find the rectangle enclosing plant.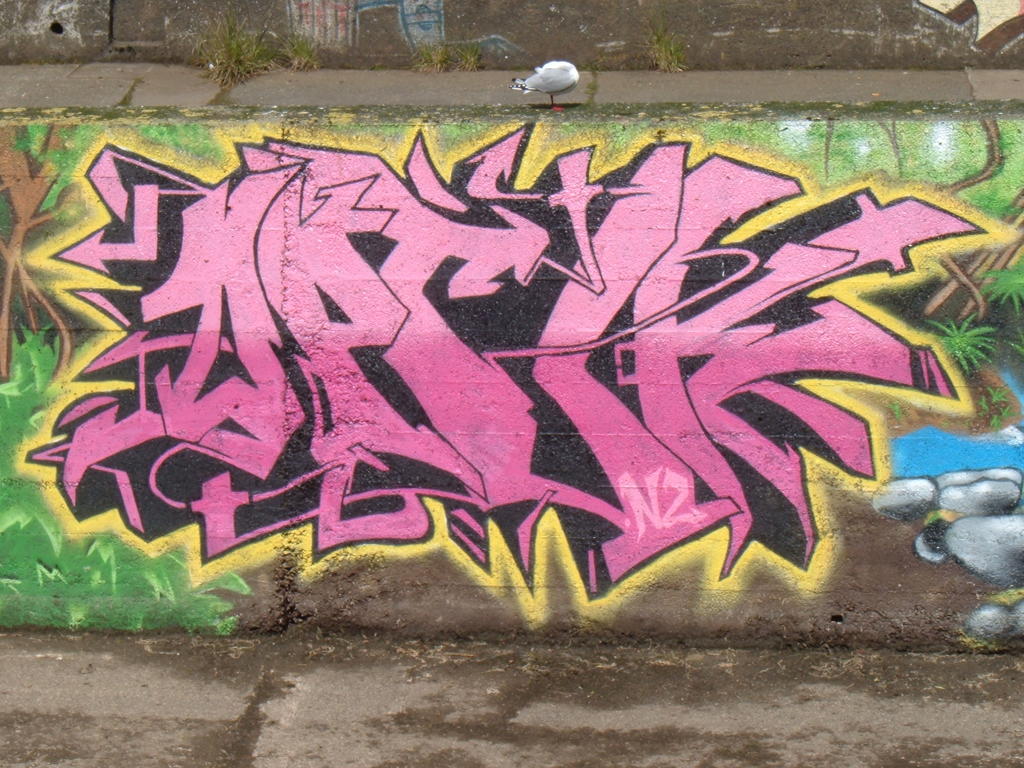
<region>411, 28, 485, 71</region>.
